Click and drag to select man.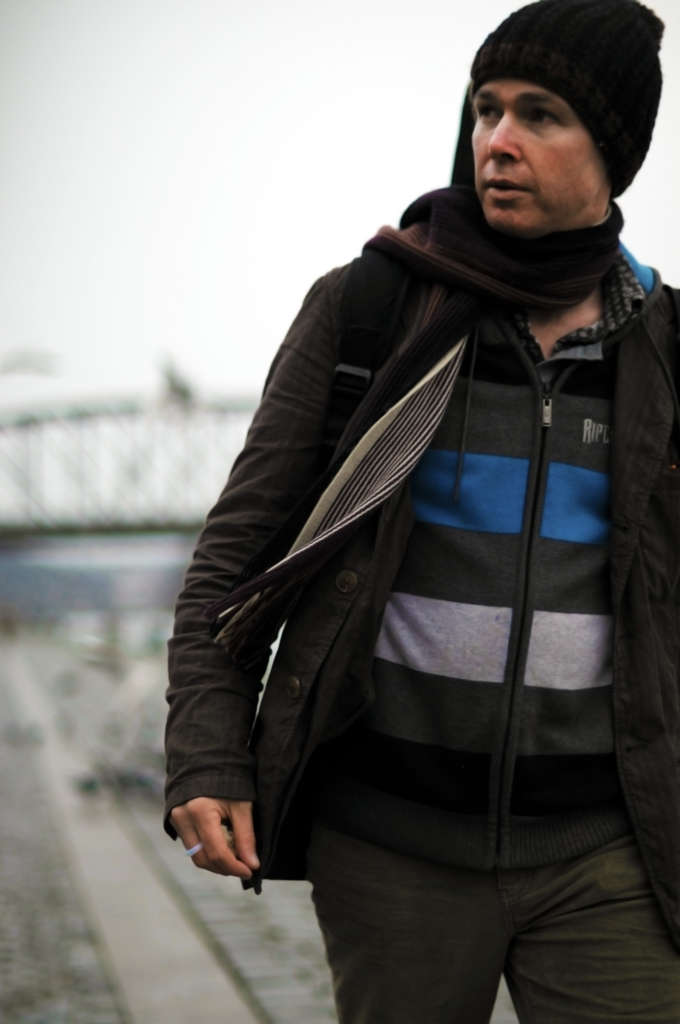
Selection: crop(153, 3, 676, 973).
